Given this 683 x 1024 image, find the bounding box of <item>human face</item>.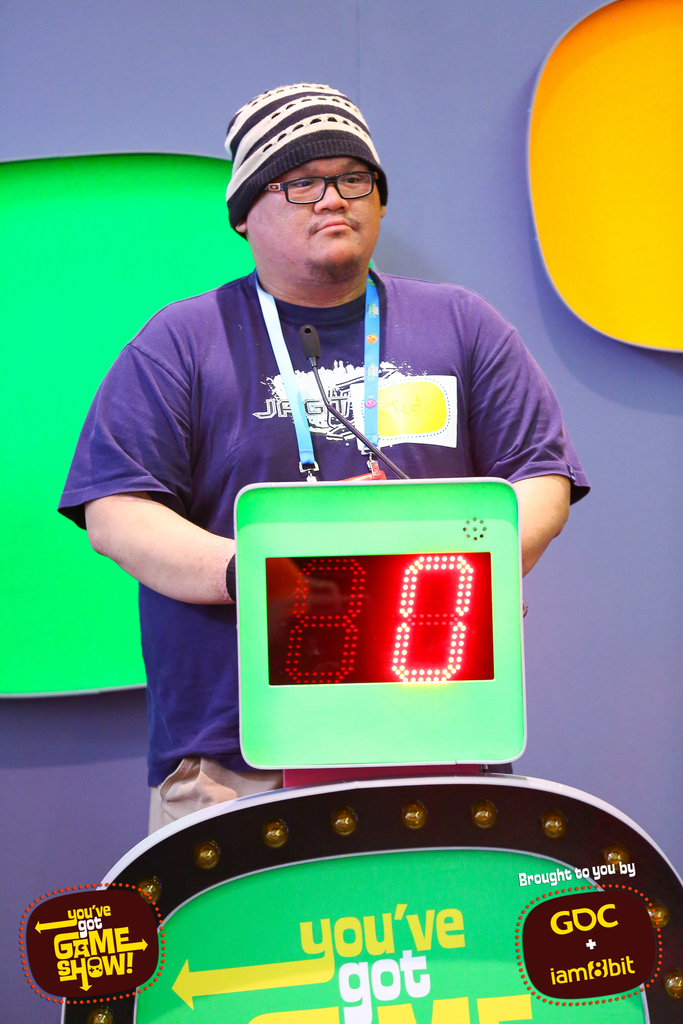
247 159 378 267.
